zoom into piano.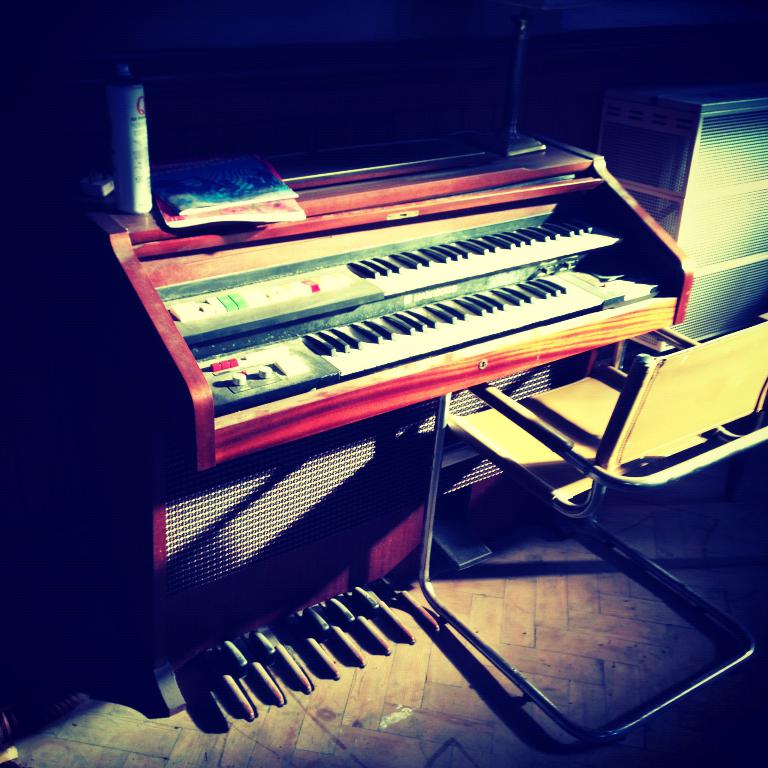
Zoom target: locate(167, 150, 684, 465).
